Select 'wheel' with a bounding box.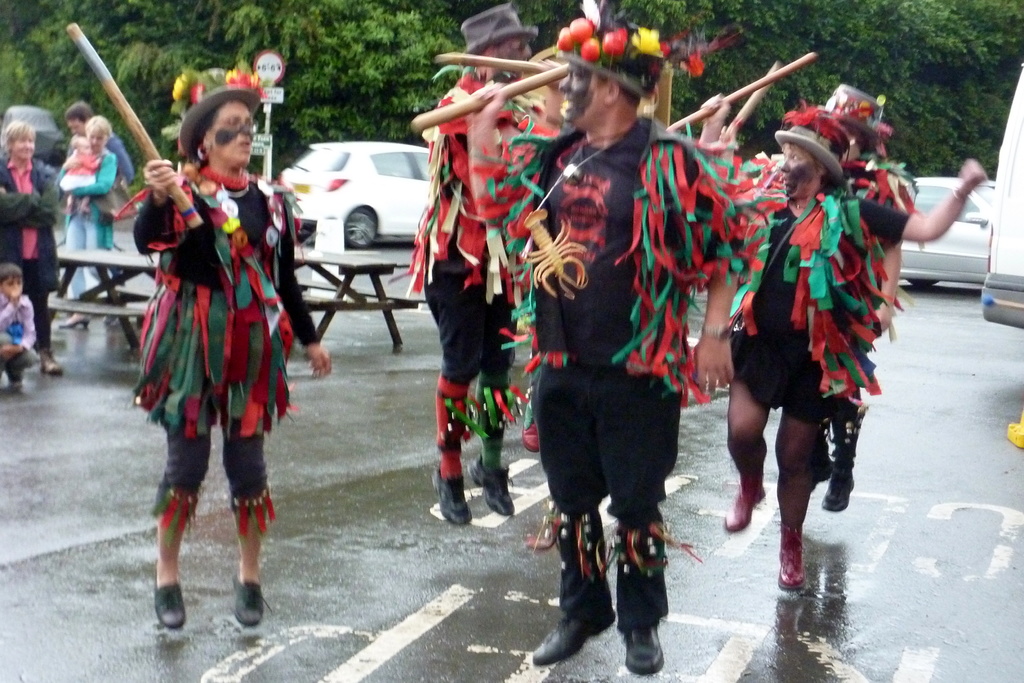
[left=343, top=203, right=383, bottom=251].
